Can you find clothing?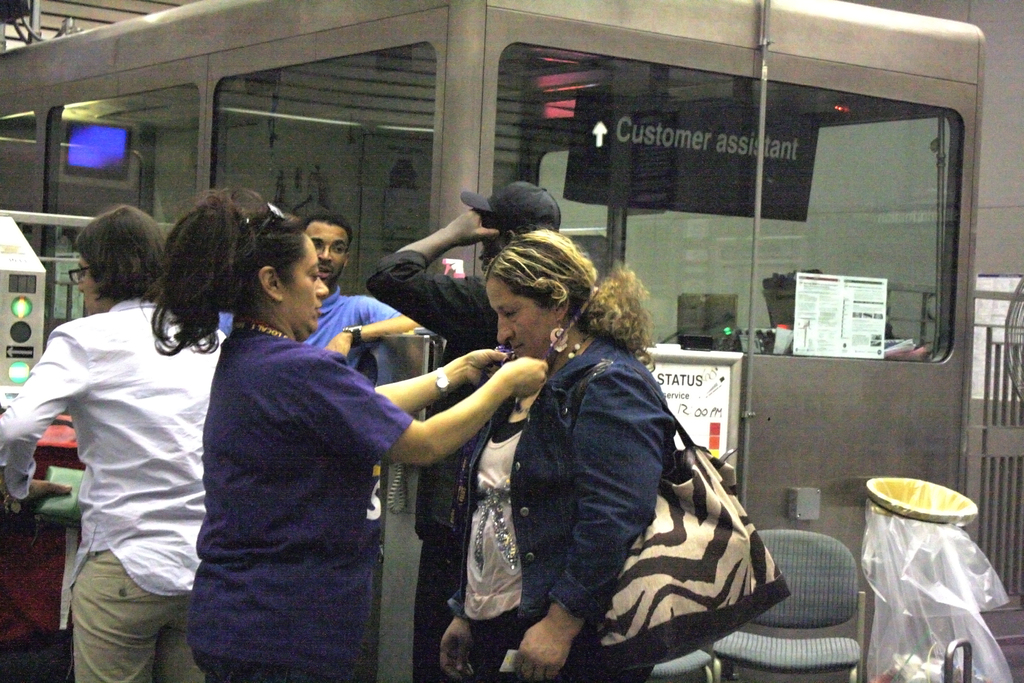
Yes, bounding box: (left=449, top=334, right=676, bottom=682).
